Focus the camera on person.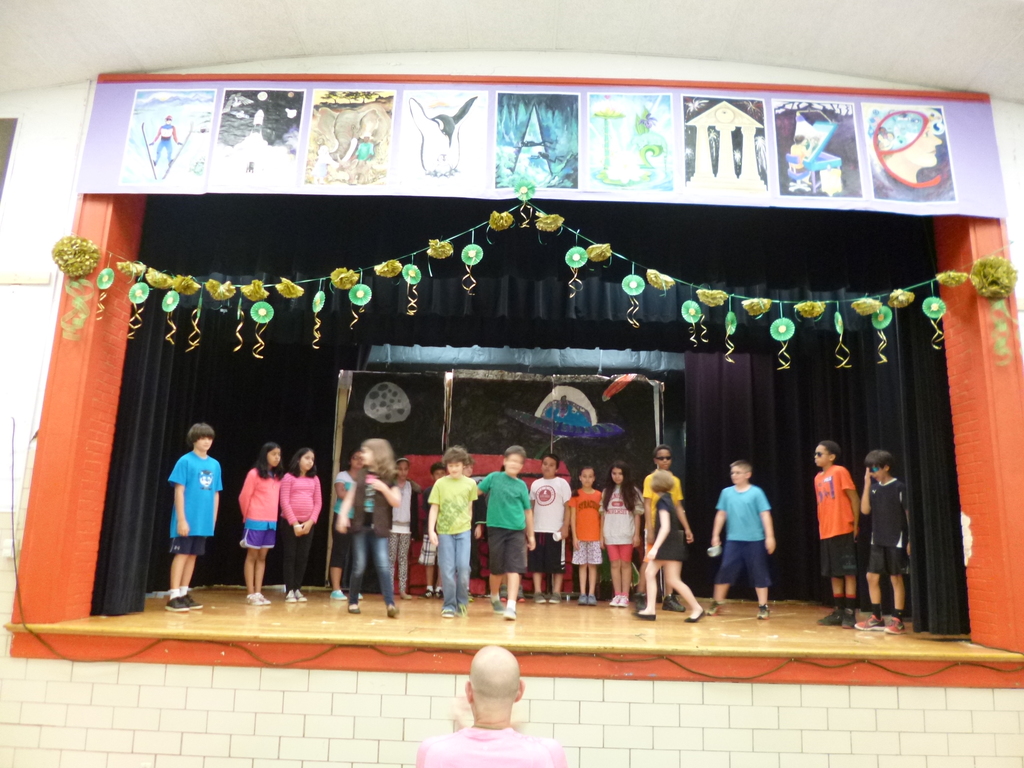
Focus region: [x1=857, y1=446, x2=916, y2=630].
